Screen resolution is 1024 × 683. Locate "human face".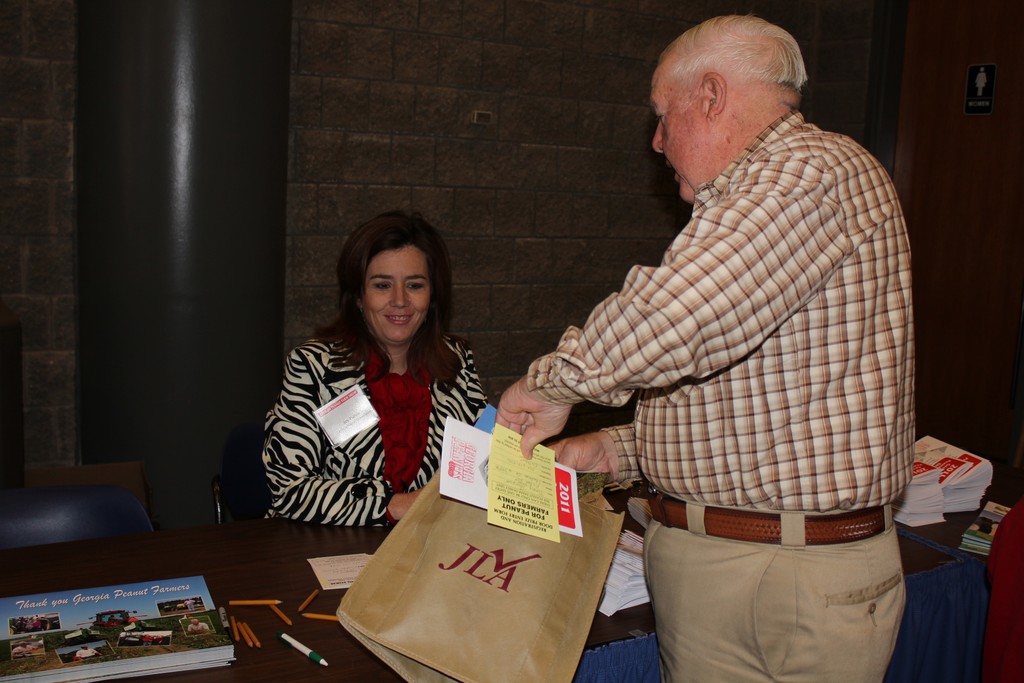
[x1=649, y1=64, x2=725, y2=204].
